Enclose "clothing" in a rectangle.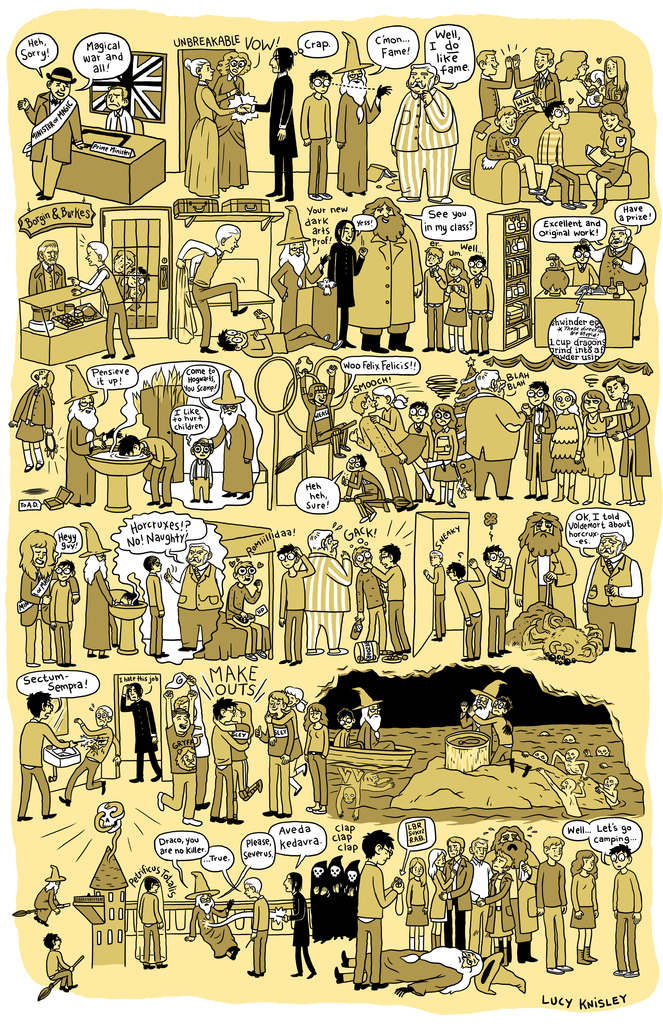
[left=356, top=719, right=401, bottom=755].
